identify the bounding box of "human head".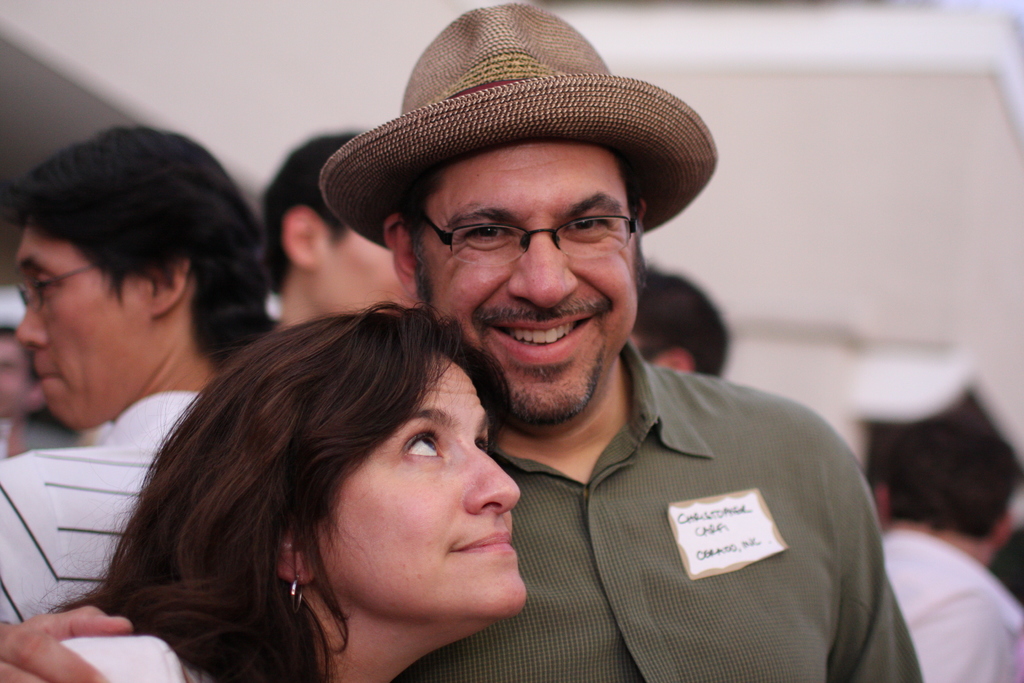
0/321/47/418.
